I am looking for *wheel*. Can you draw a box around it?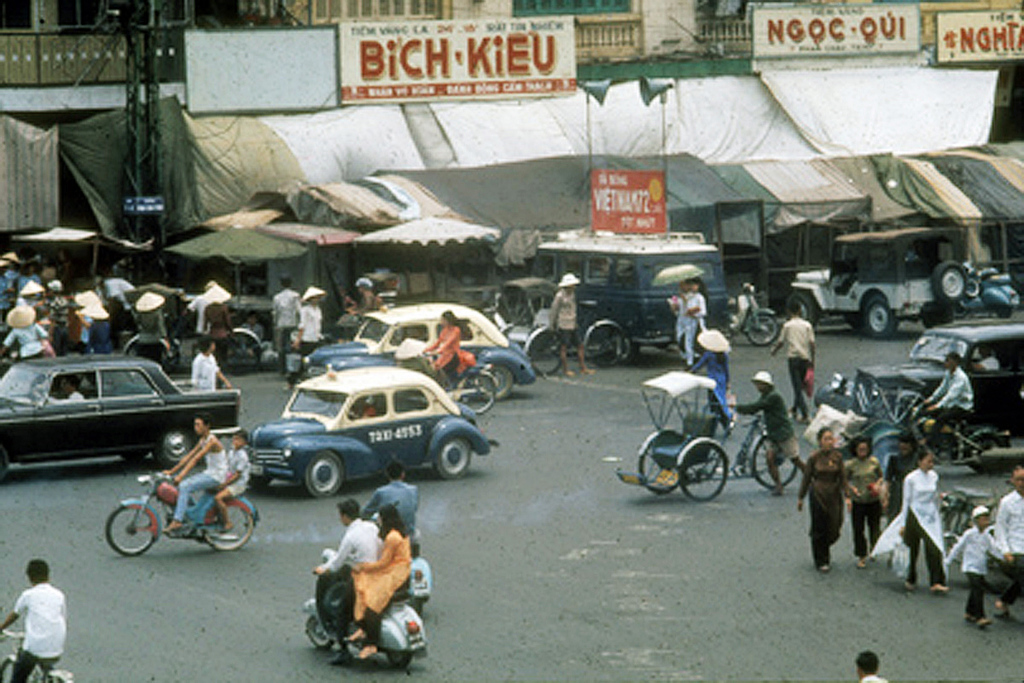
Sure, the bounding box is crop(224, 328, 265, 377).
